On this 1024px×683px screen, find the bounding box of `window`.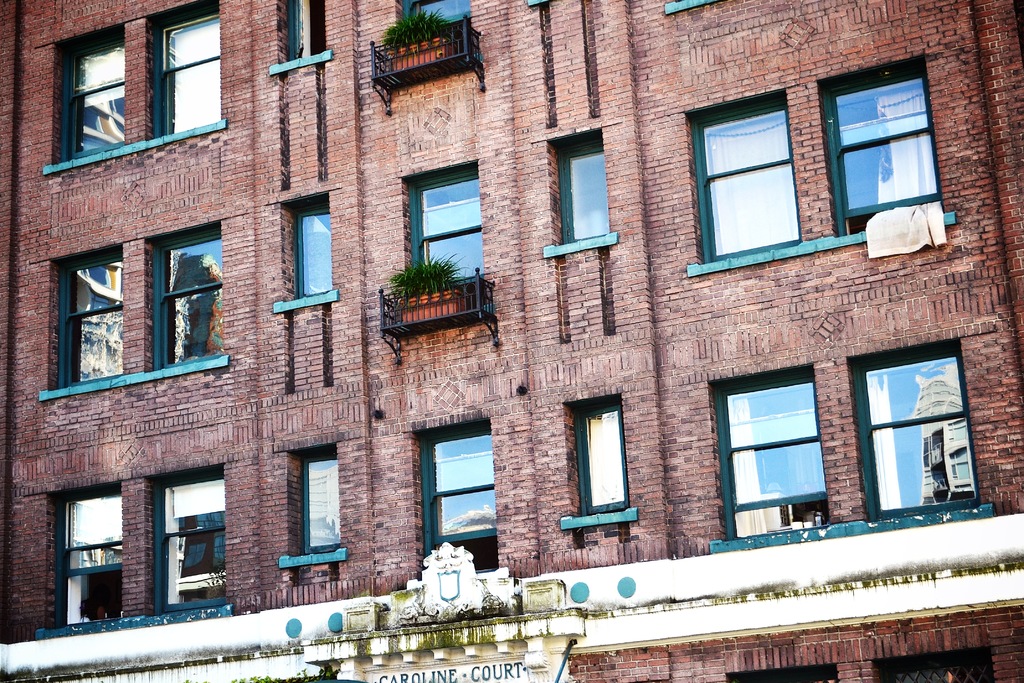
Bounding box: <bbox>55, 249, 123, 390</bbox>.
